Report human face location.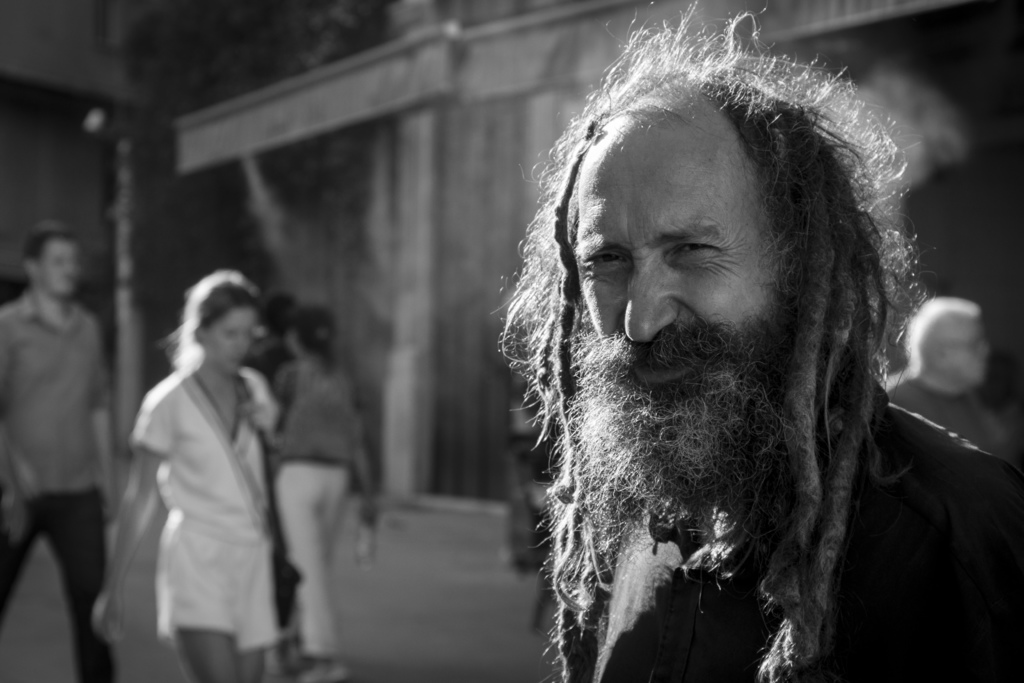
Report: box=[951, 316, 991, 384].
